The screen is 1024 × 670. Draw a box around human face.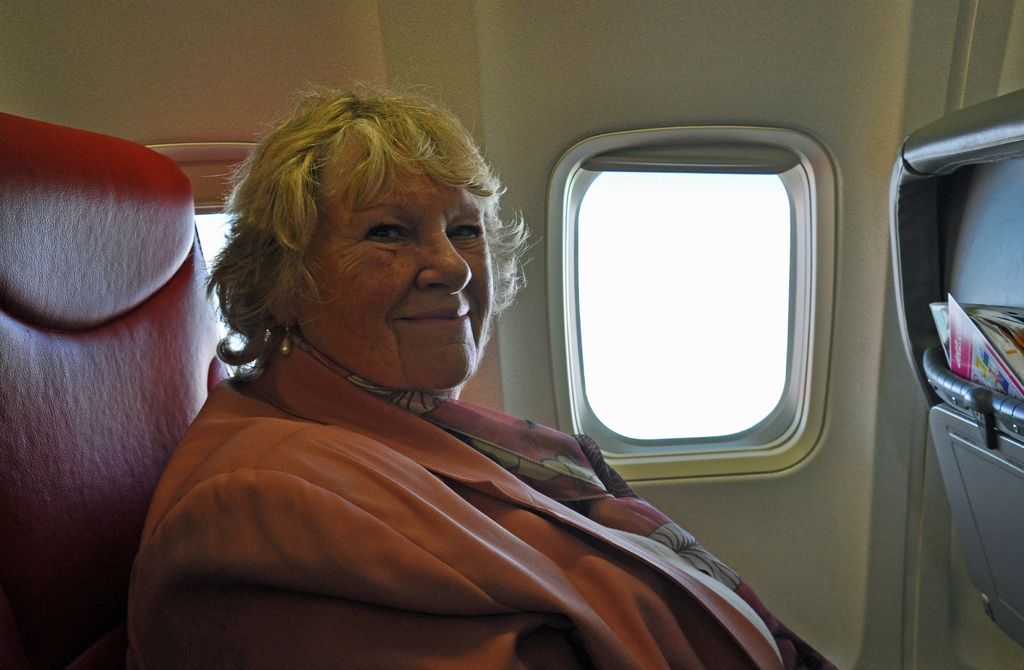
rect(307, 154, 493, 393).
